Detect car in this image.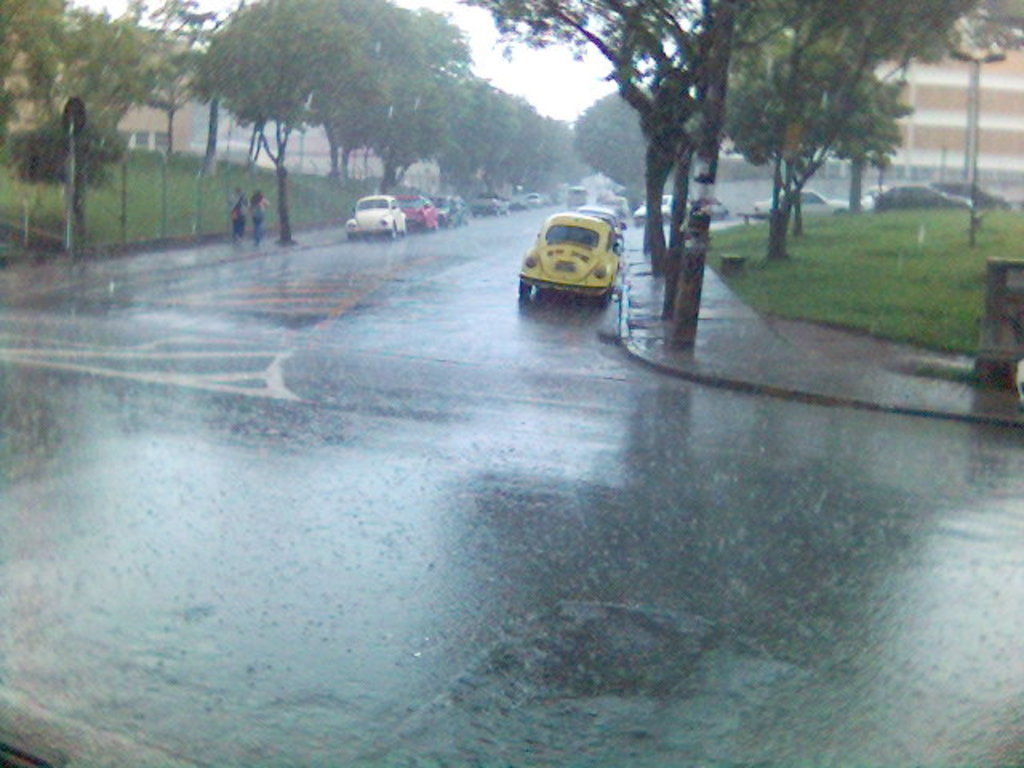
Detection: bbox(709, 198, 725, 221).
